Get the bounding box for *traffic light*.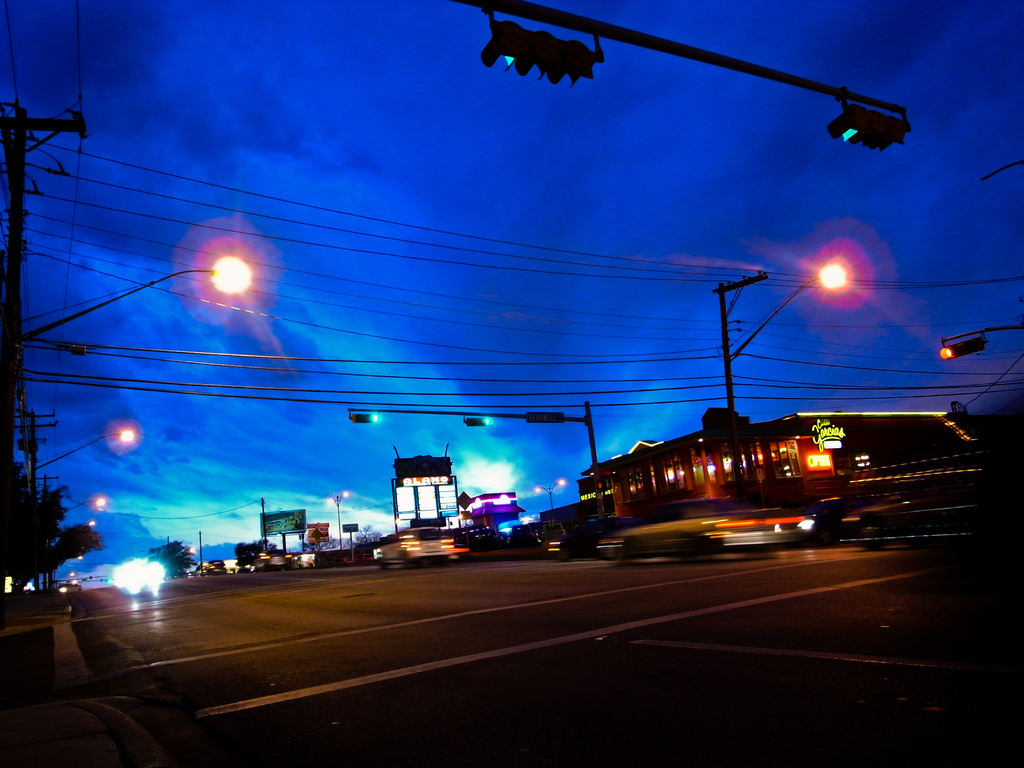
(x1=827, y1=99, x2=913, y2=155).
